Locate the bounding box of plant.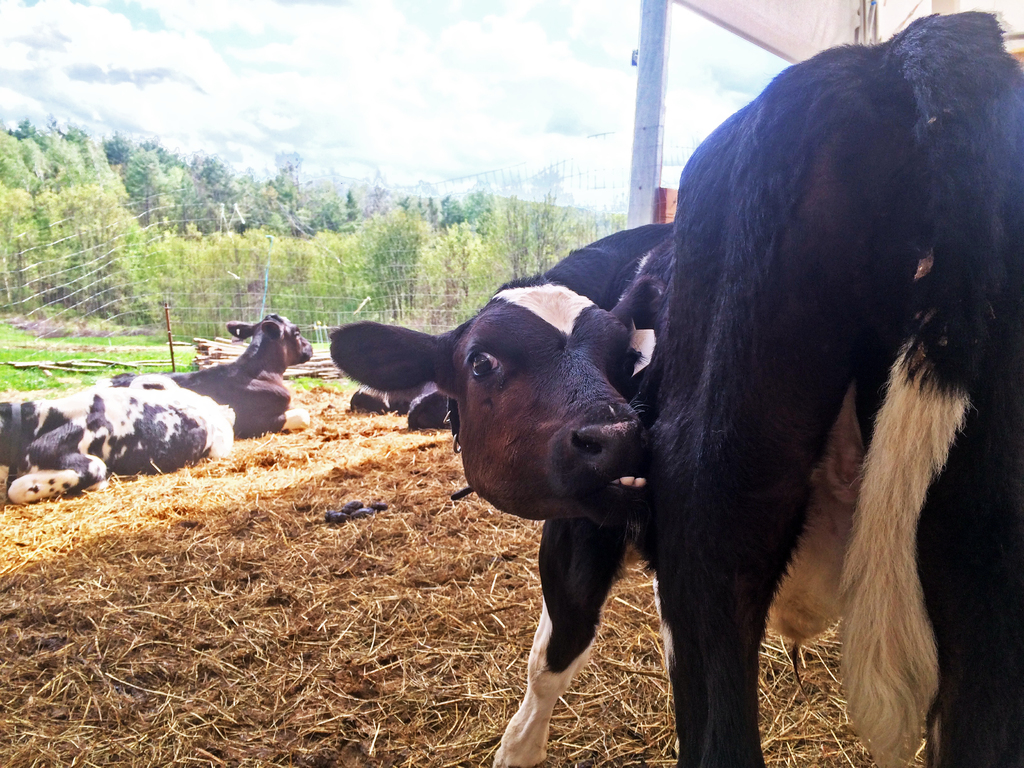
Bounding box: crop(0, 301, 278, 413).
